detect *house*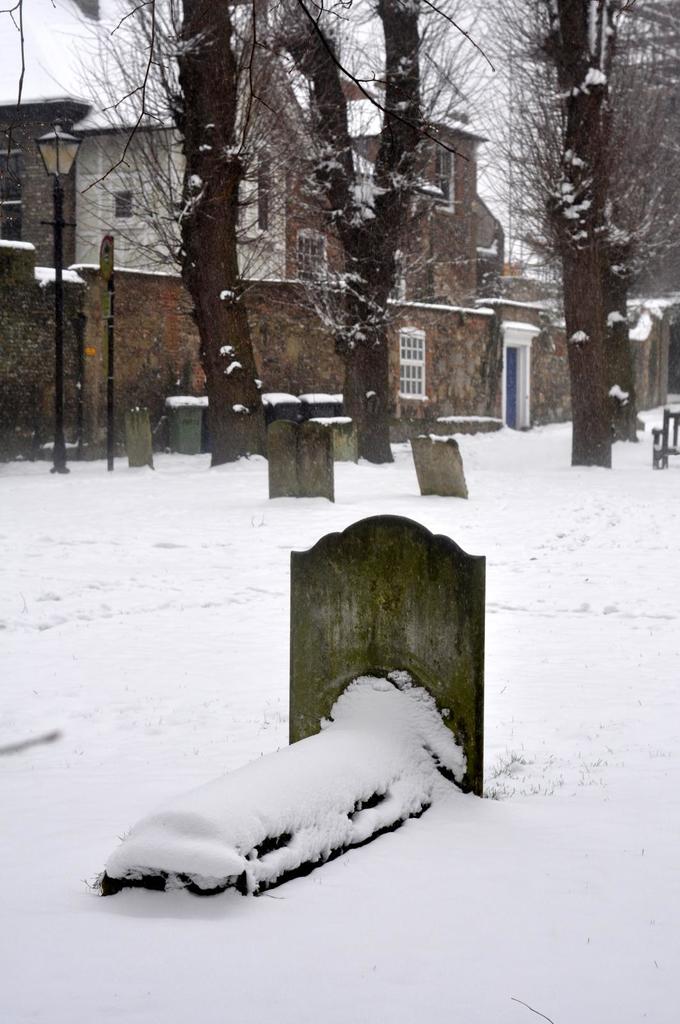
x1=100, y1=283, x2=330, y2=442
